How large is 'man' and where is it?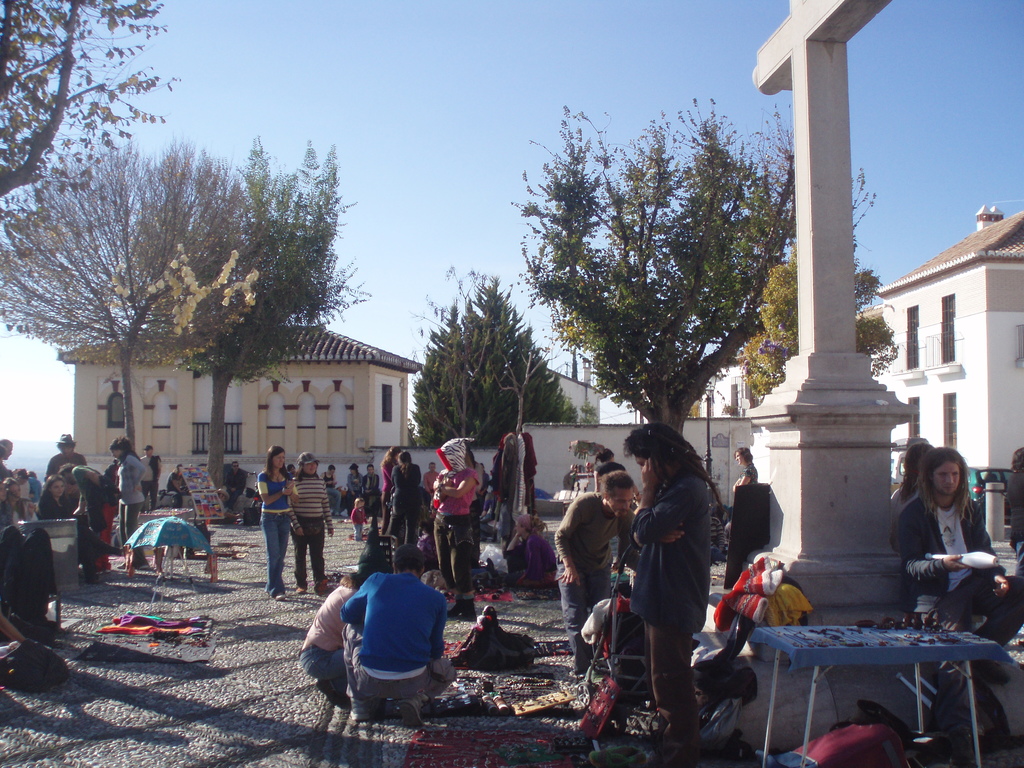
Bounding box: {"left": 553, "top": 474, "right": 632, "bottom": 683}.
